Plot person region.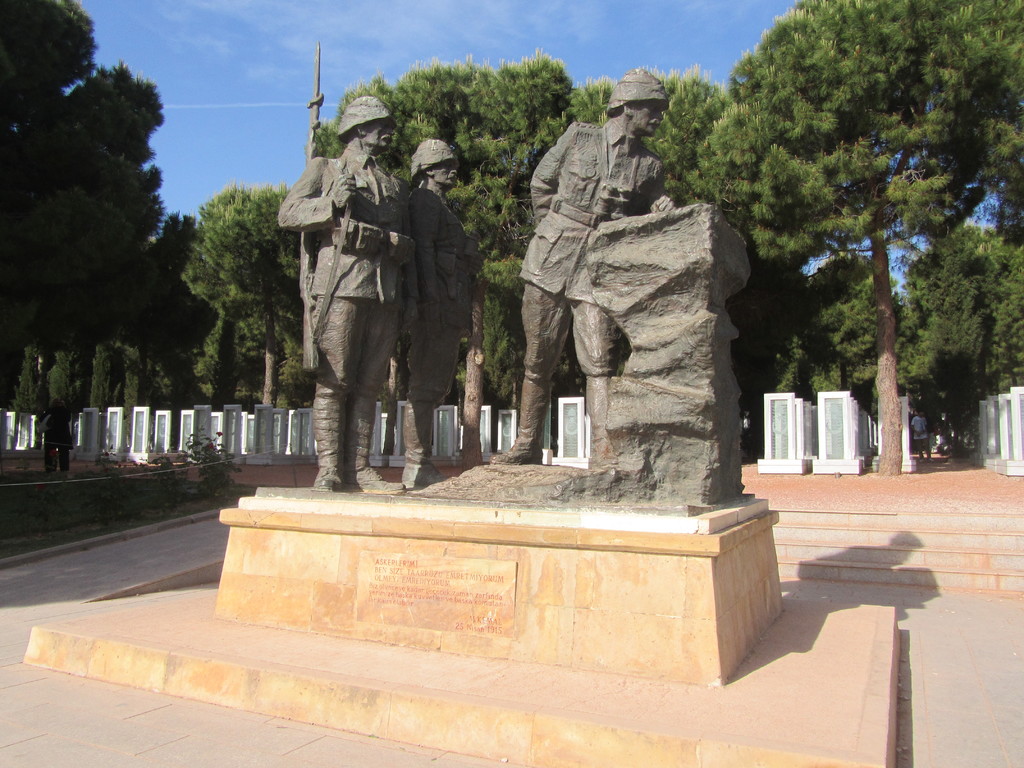
Plotted at [x1=500, y1=59, x2=682, y2=463].
